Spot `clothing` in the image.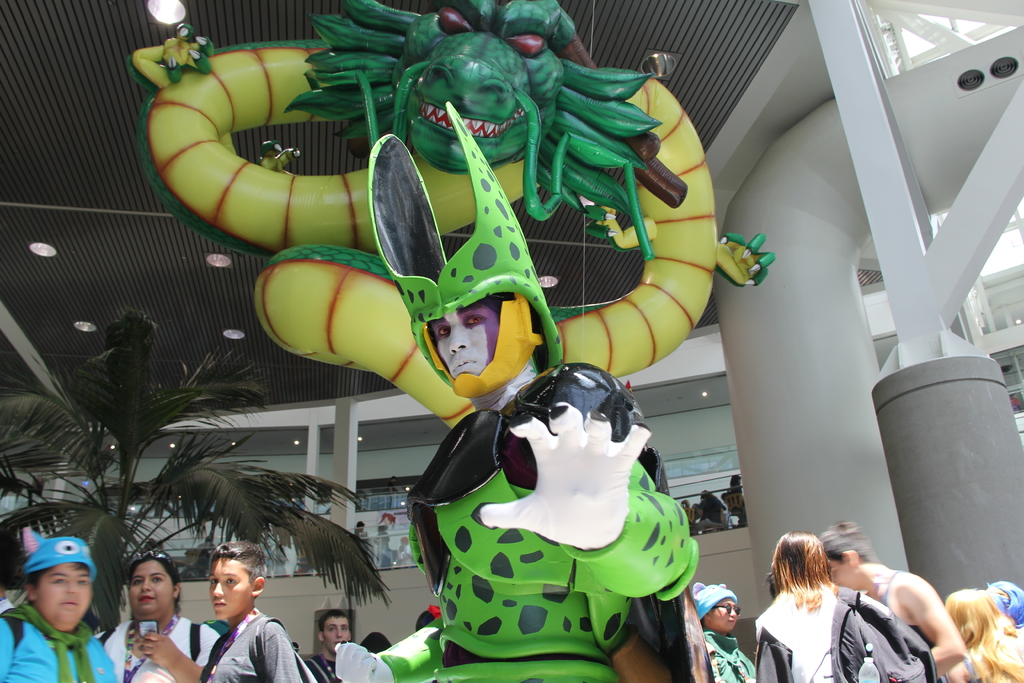
`clothing` found at 305/654/336/682.
